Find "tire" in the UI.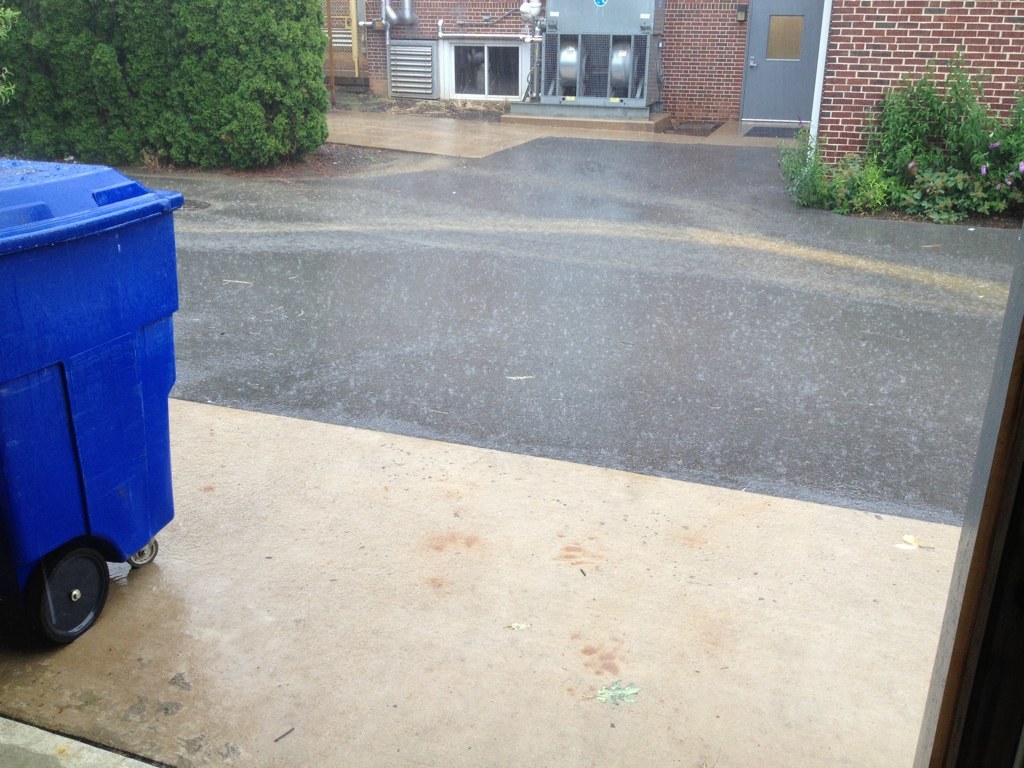
UI element at rect(132, 533, 162, 564).
